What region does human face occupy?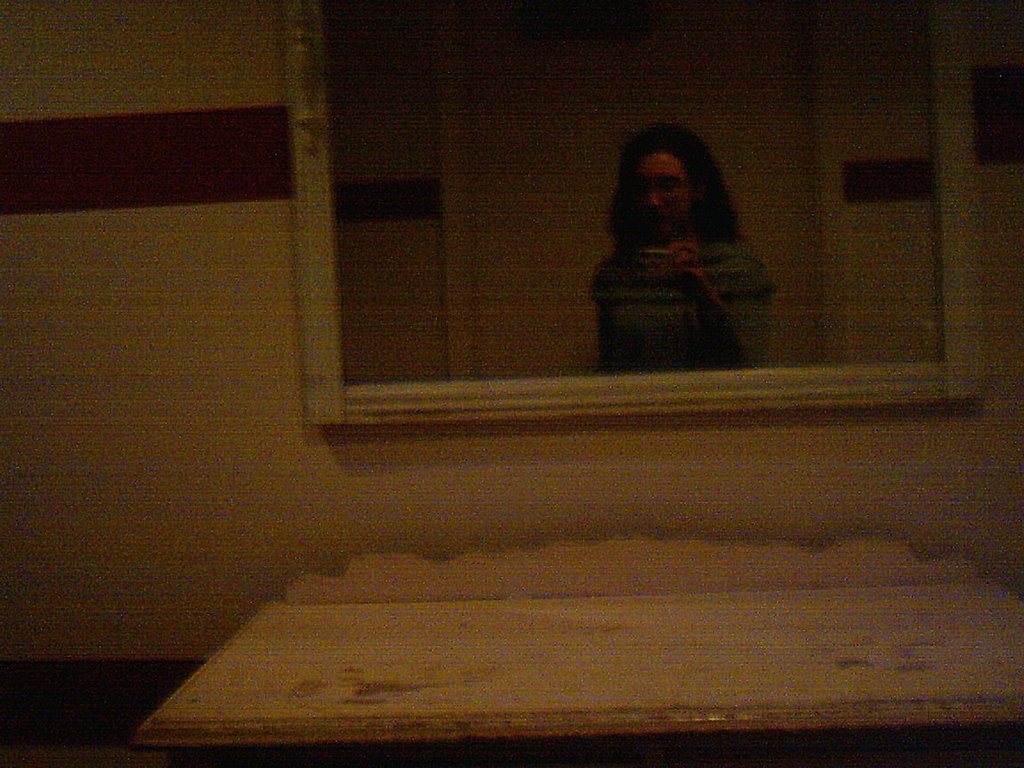
crop(625, 151, 696, 238).
